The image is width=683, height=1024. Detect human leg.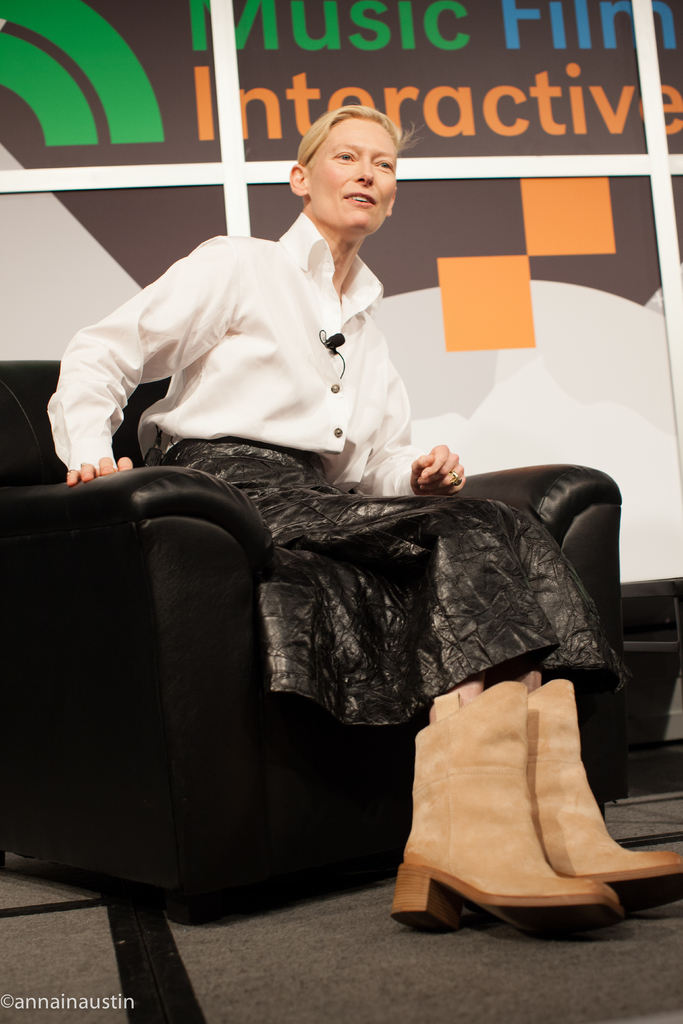
Detection: [x1=478, y1=490, x2=682, y2=914].
